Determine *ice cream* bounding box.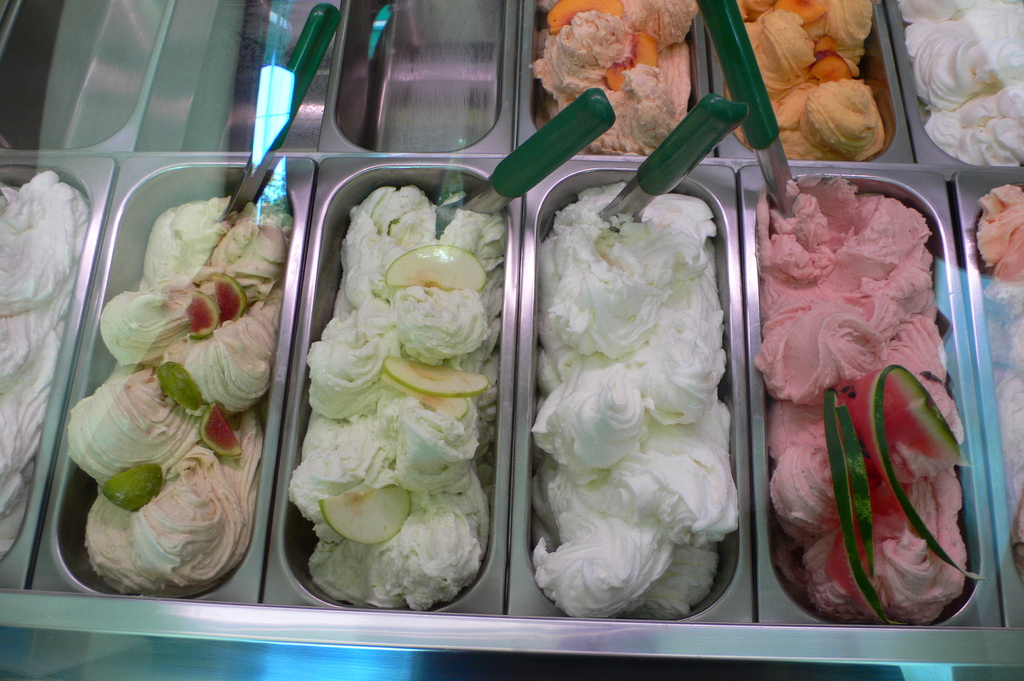
Determined: 68, 195, 289, 593.
